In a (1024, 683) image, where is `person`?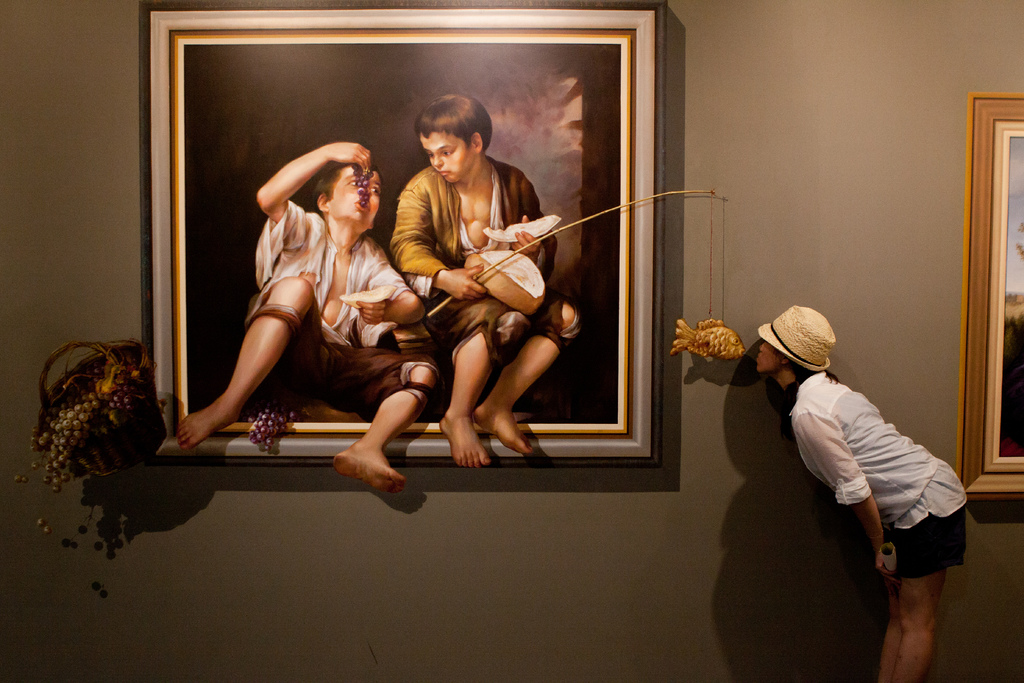
[394,88,583,468].
